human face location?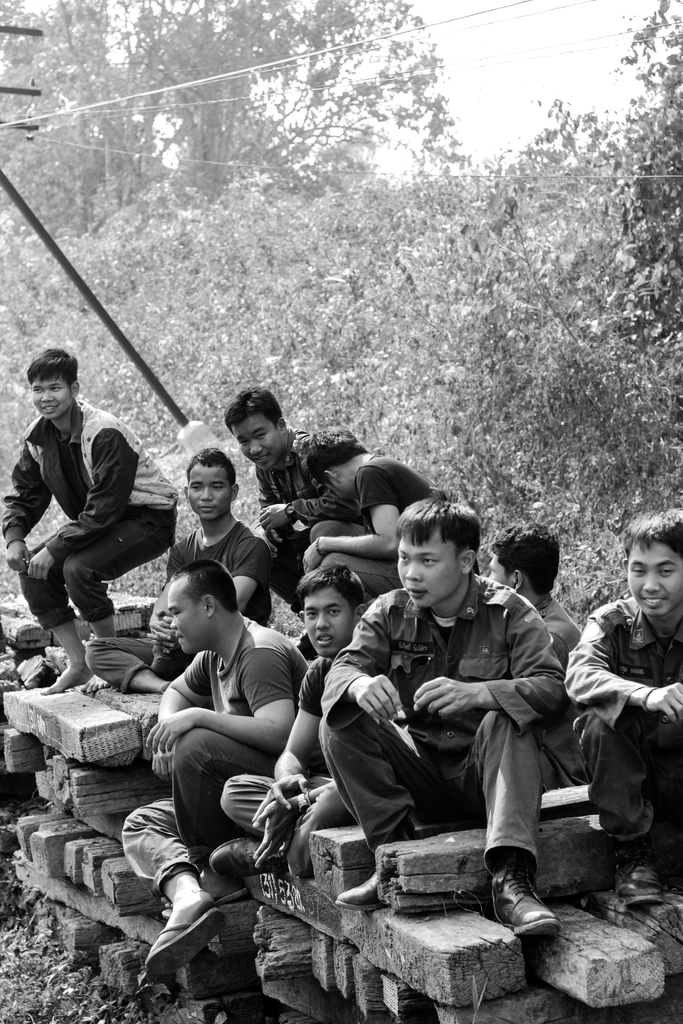
[231, 413, 286, 471]
